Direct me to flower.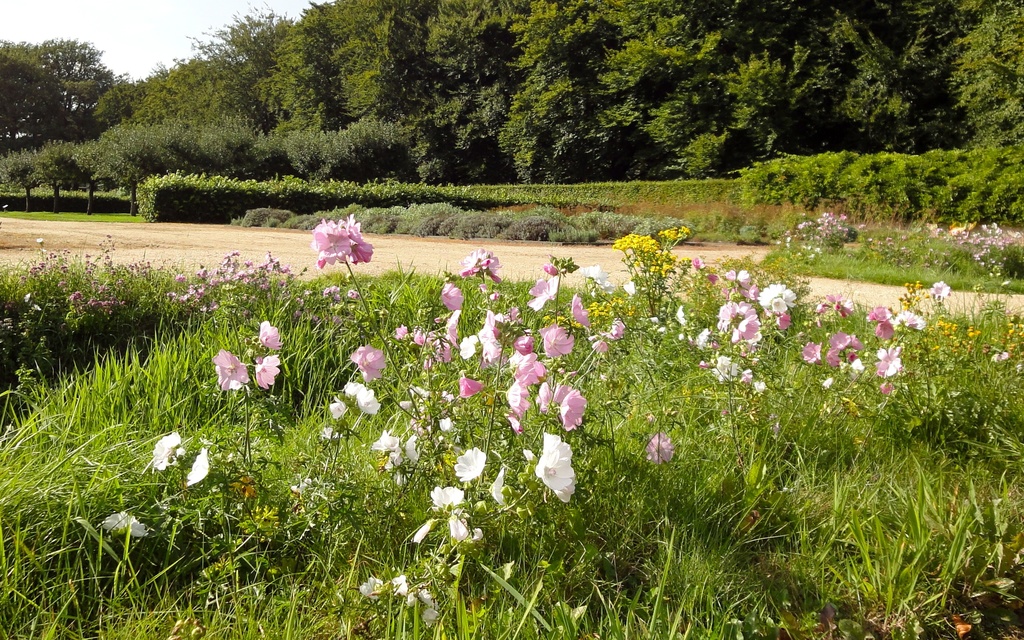
Direction: [x1=854, y1=333, x2=864, y2=350].
